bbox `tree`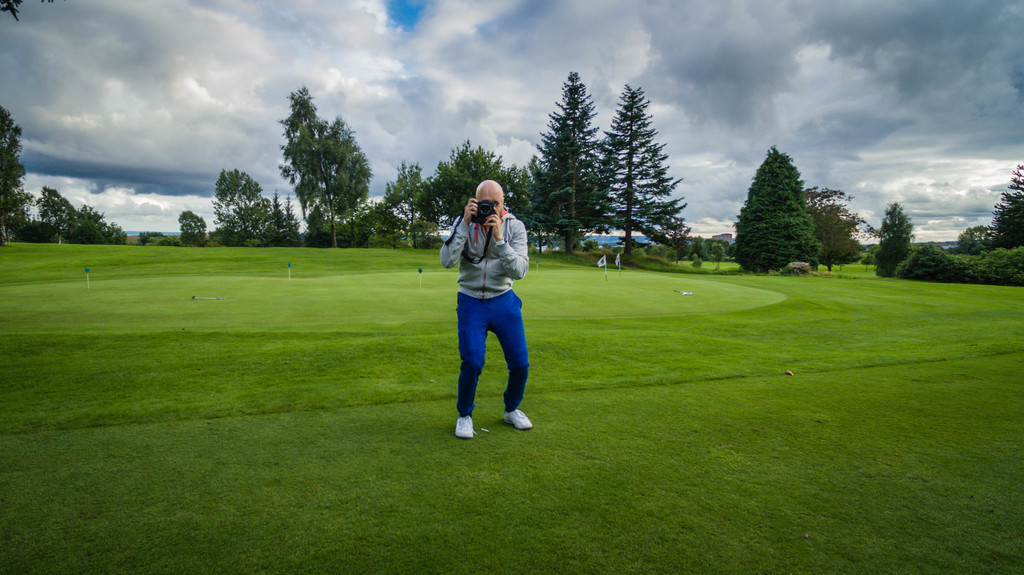
region(0, 101, 32, 241)
